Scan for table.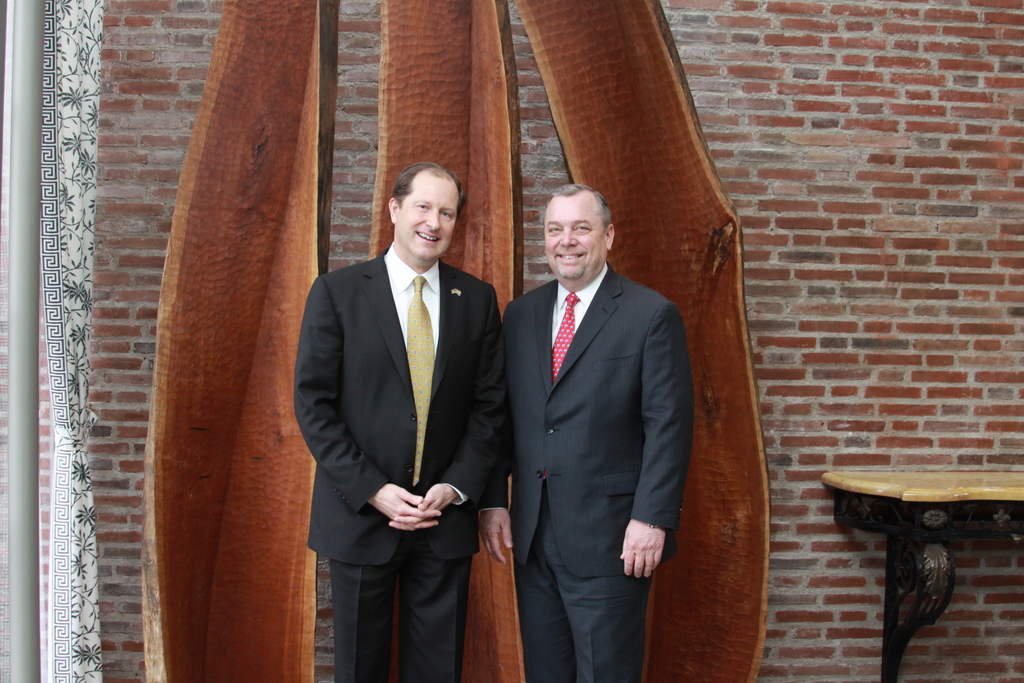
Scan result: l=823, t=468, r=1023, b=682.
